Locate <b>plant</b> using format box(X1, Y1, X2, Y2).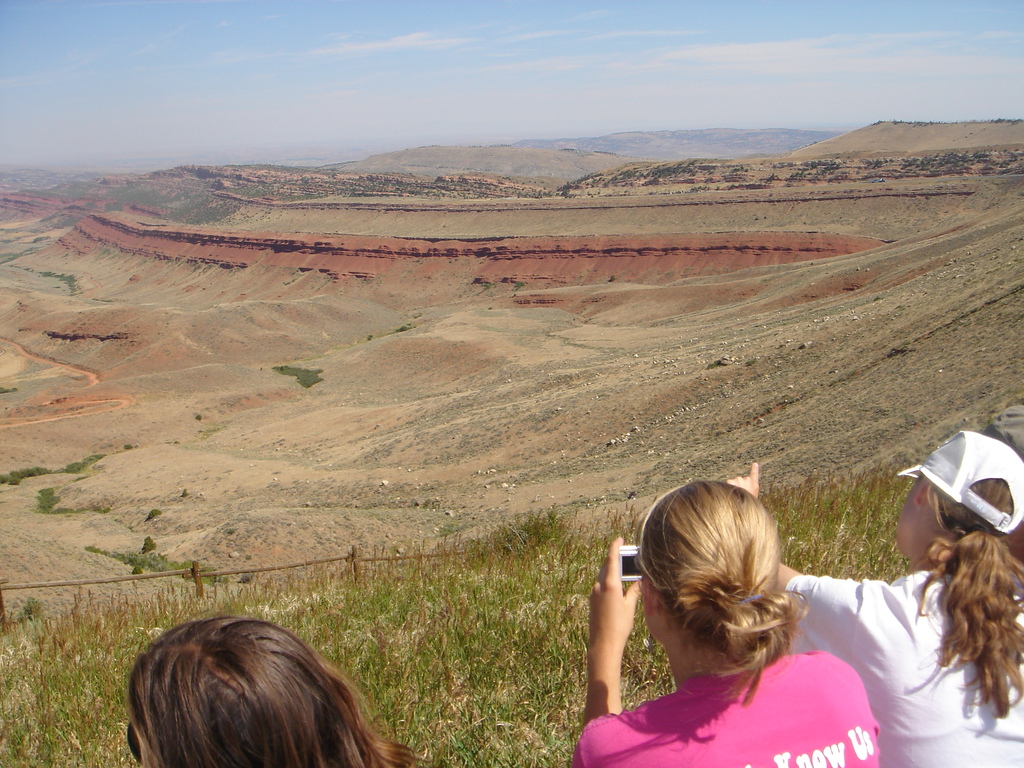
box(41, 267, 76, 296).
